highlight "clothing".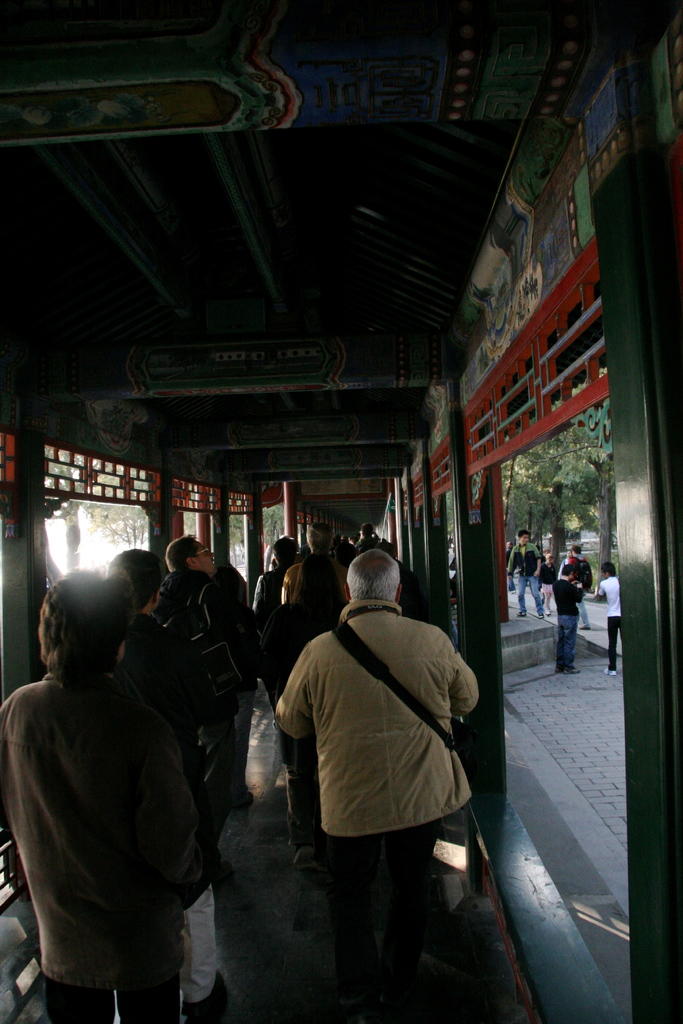
Highlighted region: {"x1": 124, "y1": 610, "x2": 212, "y2": 996}.
